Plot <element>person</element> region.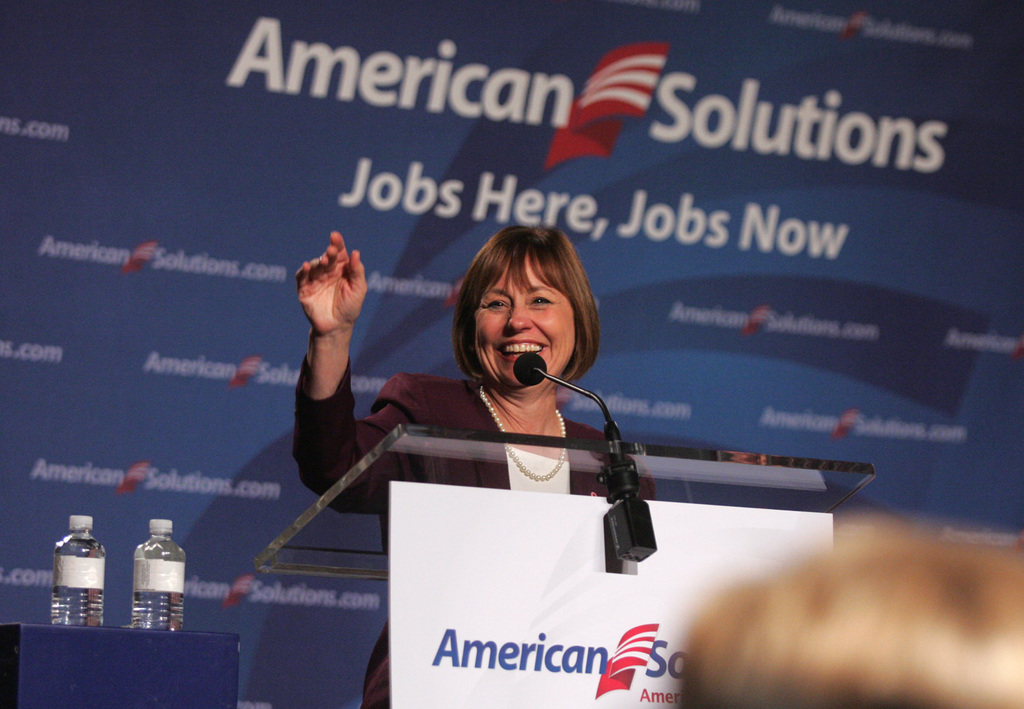
Plotted at 682,515,1023,708.
